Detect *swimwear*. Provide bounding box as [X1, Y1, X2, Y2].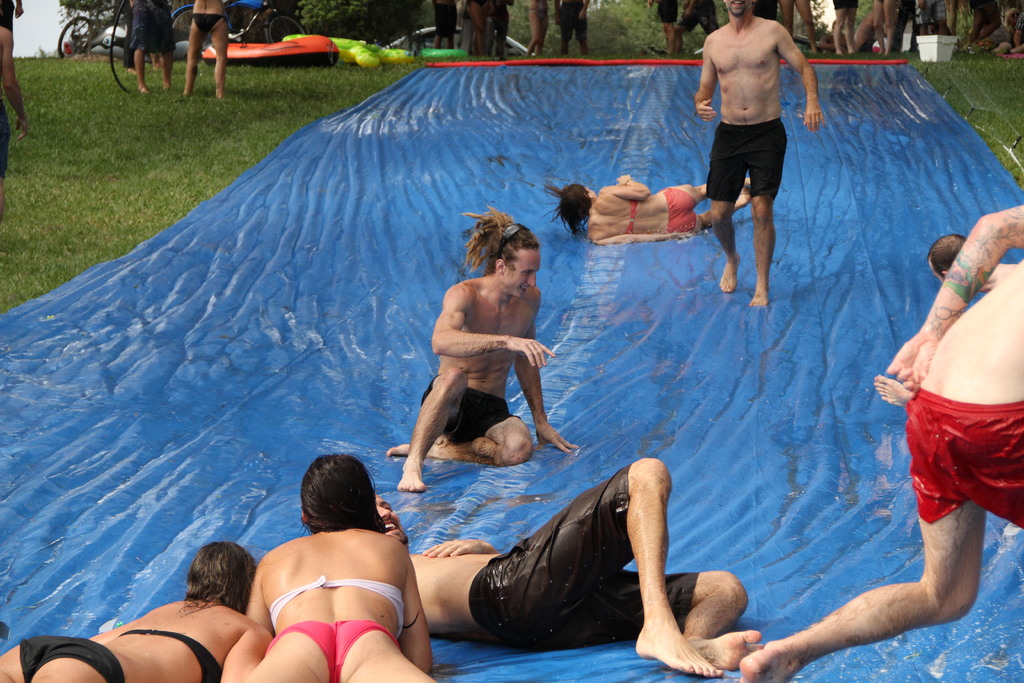
[265, 623, 397, 682].
